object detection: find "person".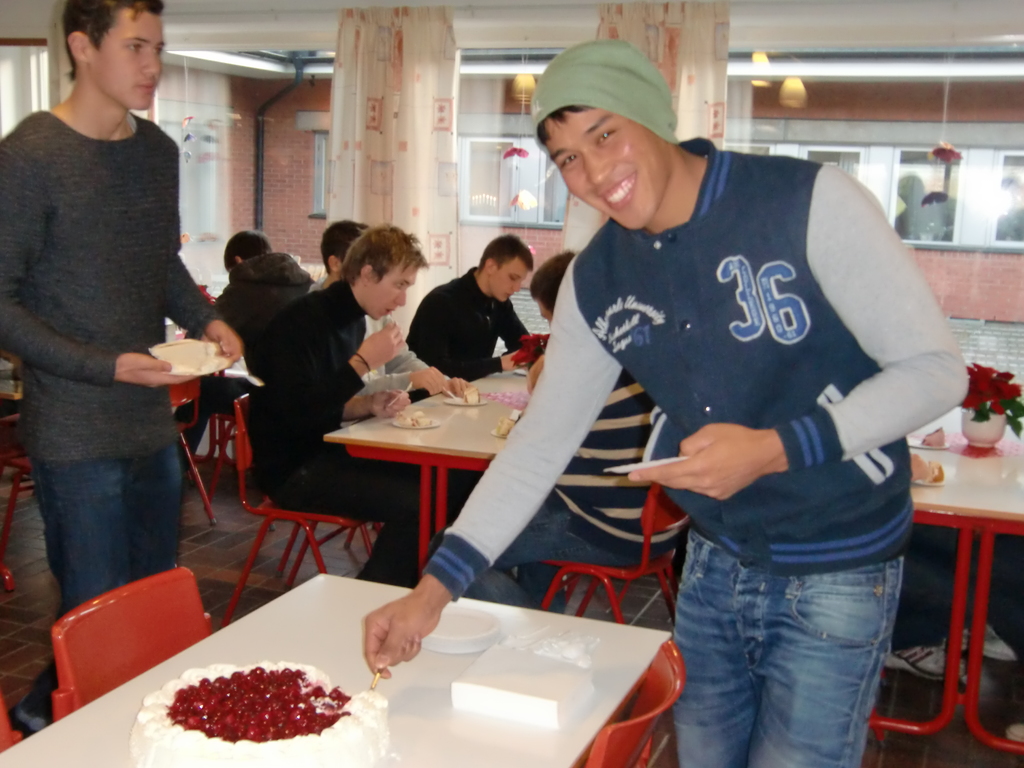
locate(14, 0, 225, 716).
